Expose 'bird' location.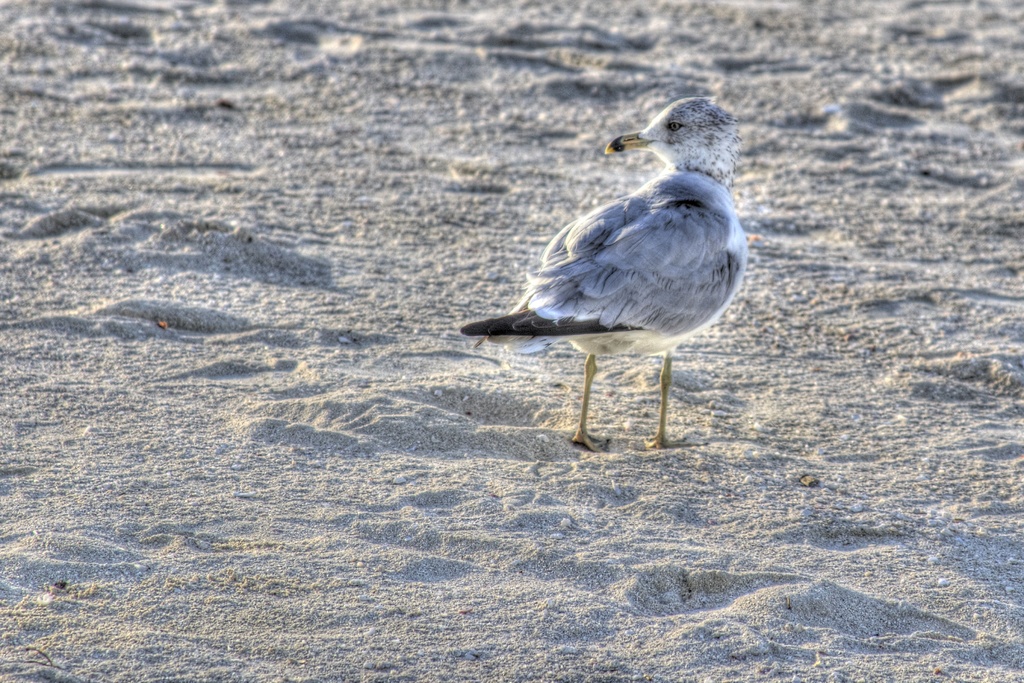
Exposed at locate(457, 106, 761, 441).
